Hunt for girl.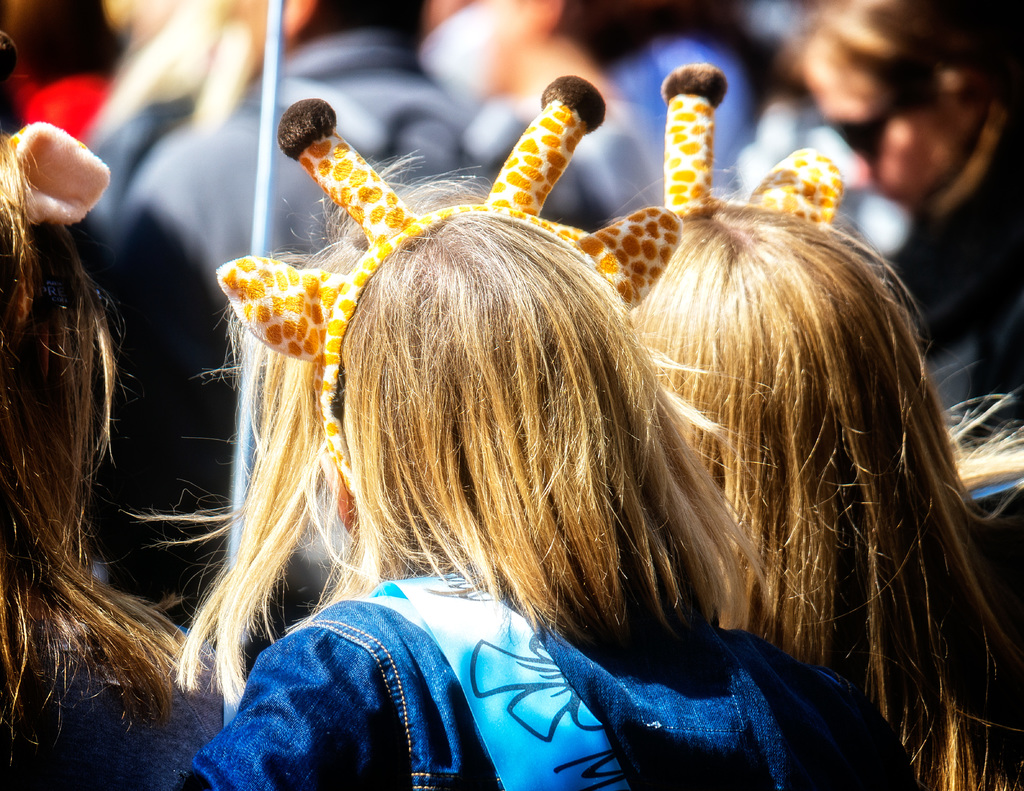
Hunted down at <bbox>596, 69, 1023, 790</bbox>.
